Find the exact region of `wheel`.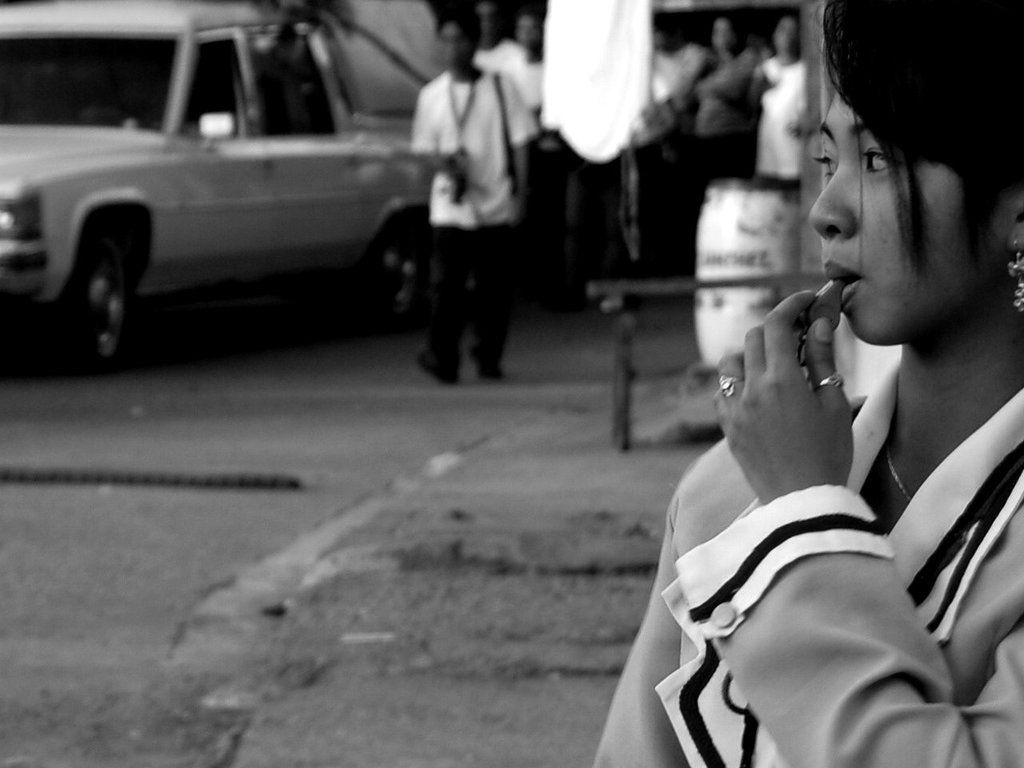
Exact region: (x1=353, y1=214, x2=434, y2=334).
